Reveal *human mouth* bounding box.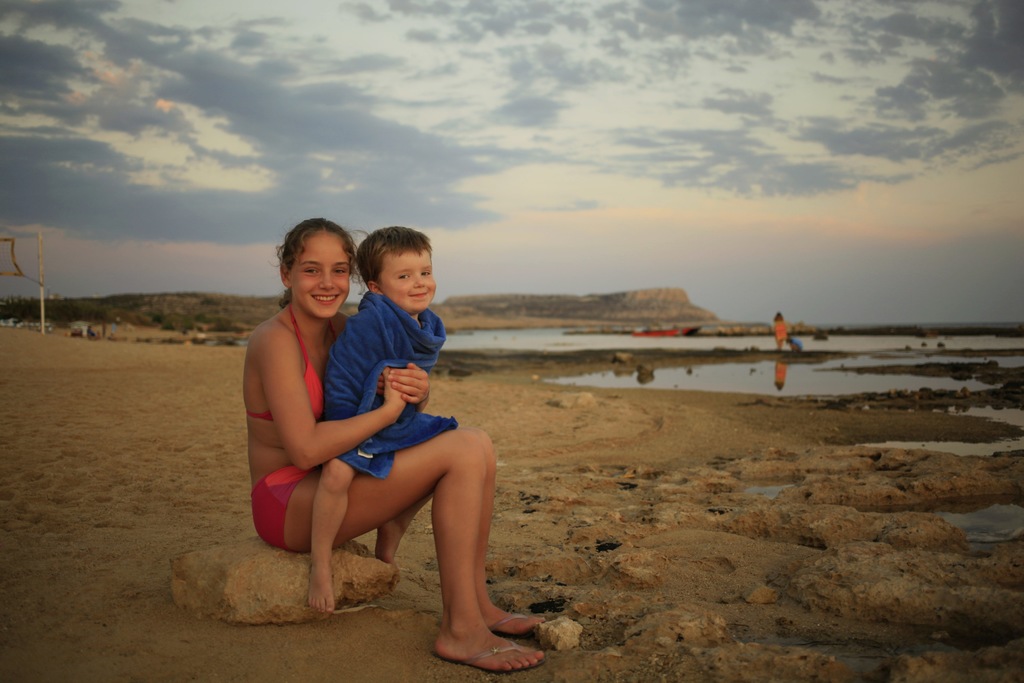
Revealed: detection(312, 296, 339, 303).
